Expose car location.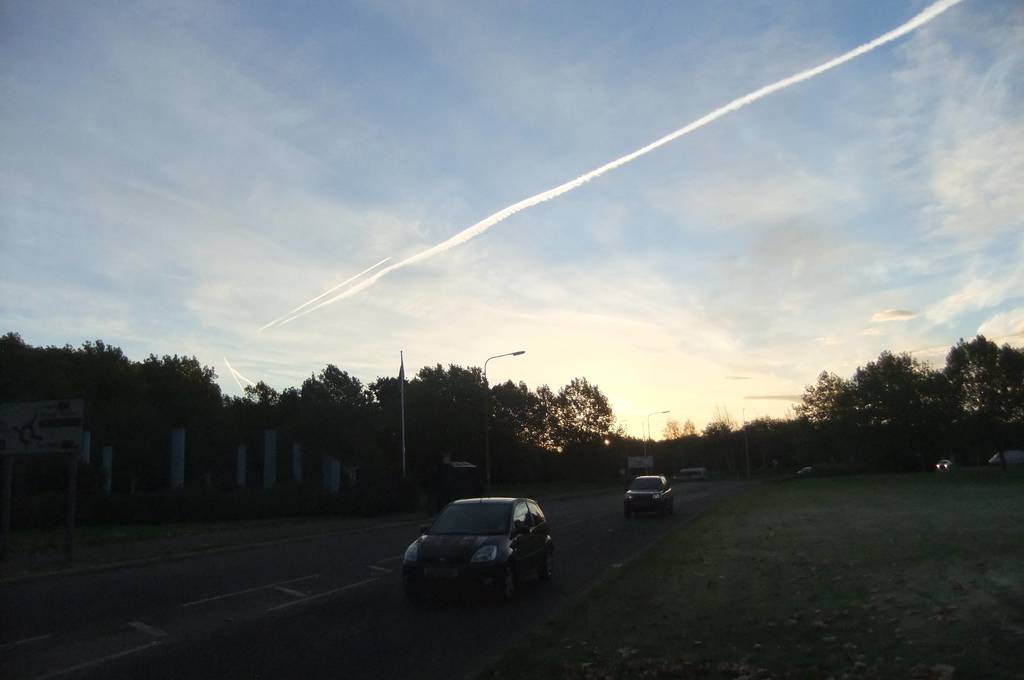
Exposed at [x1=932, y1=456, x2=951, y2=472].
